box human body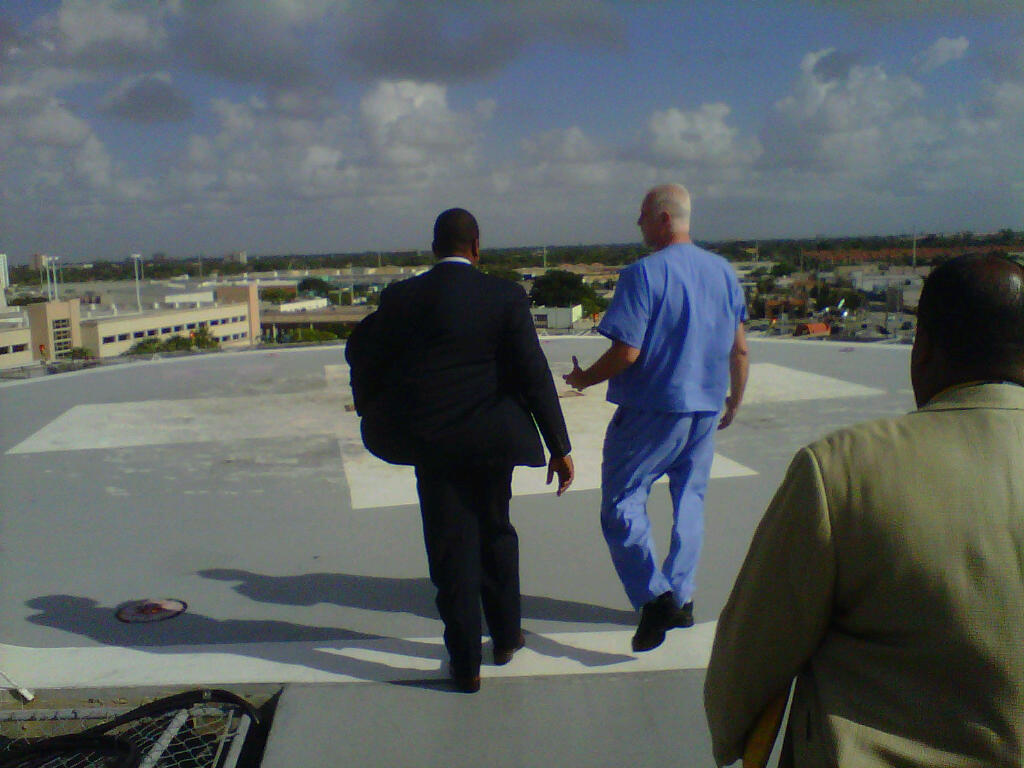
726/273/1020/767
